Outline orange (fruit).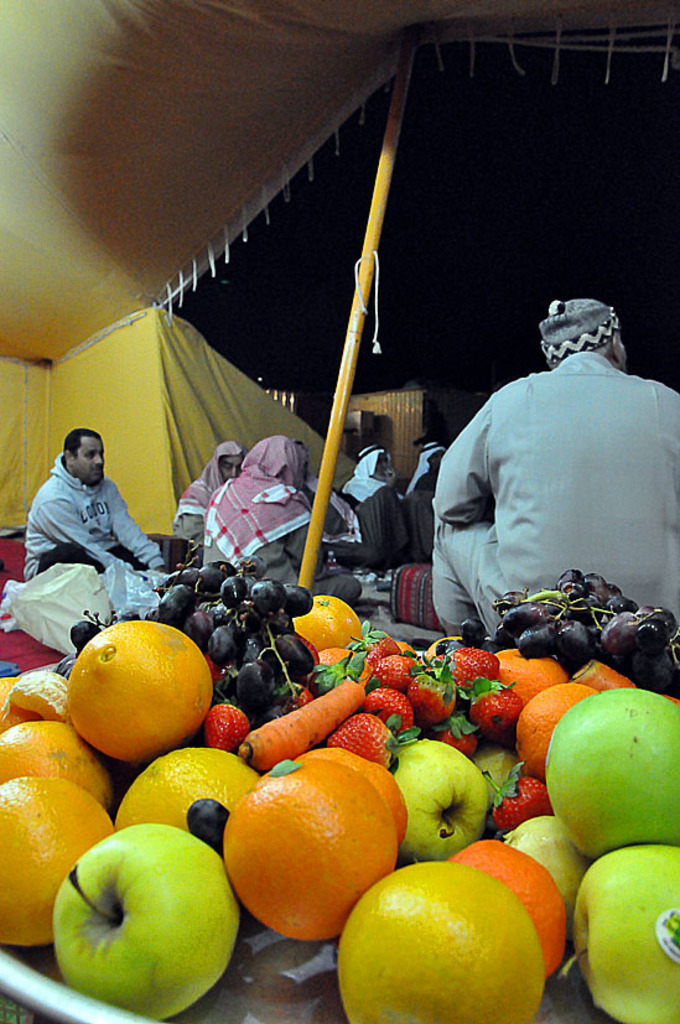
Outline: bbox=[232, 763, 404, 937].
